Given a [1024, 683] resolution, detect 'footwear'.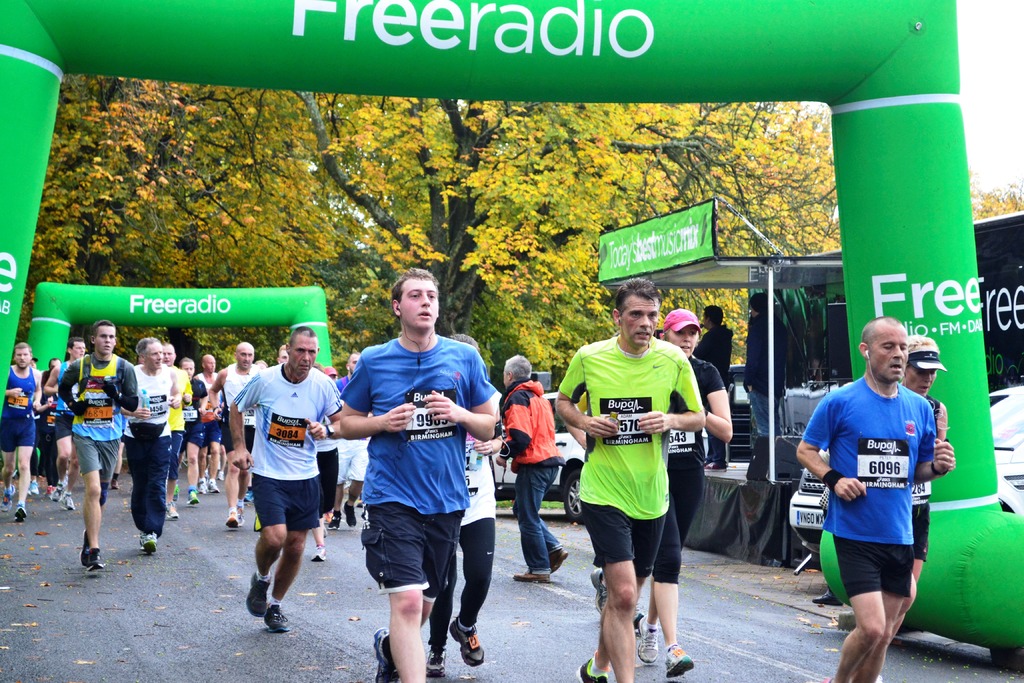
<region>173, 482, 180, 503</region>.
